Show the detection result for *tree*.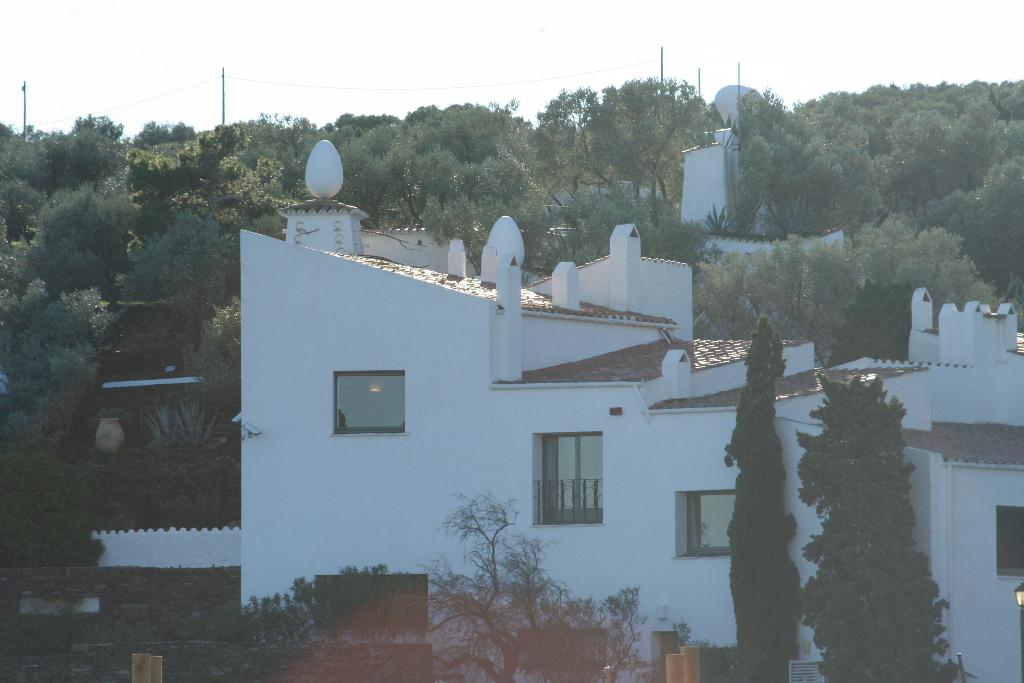
region(723, 314, 799, 682).
